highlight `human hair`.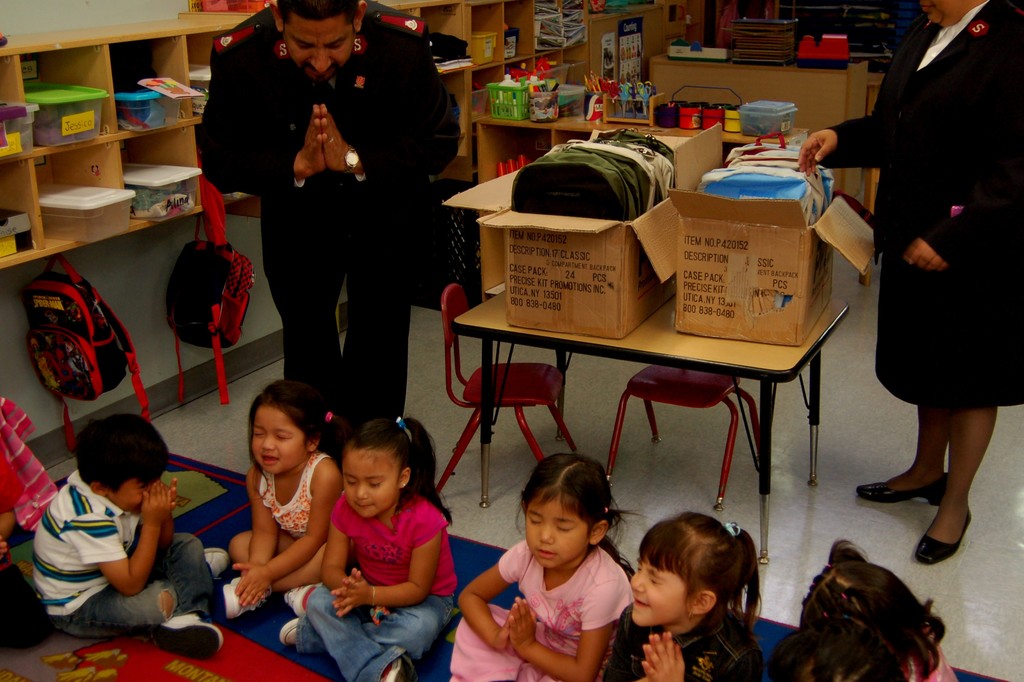
Highlighted region: locate(71, 410, 171, 495).
